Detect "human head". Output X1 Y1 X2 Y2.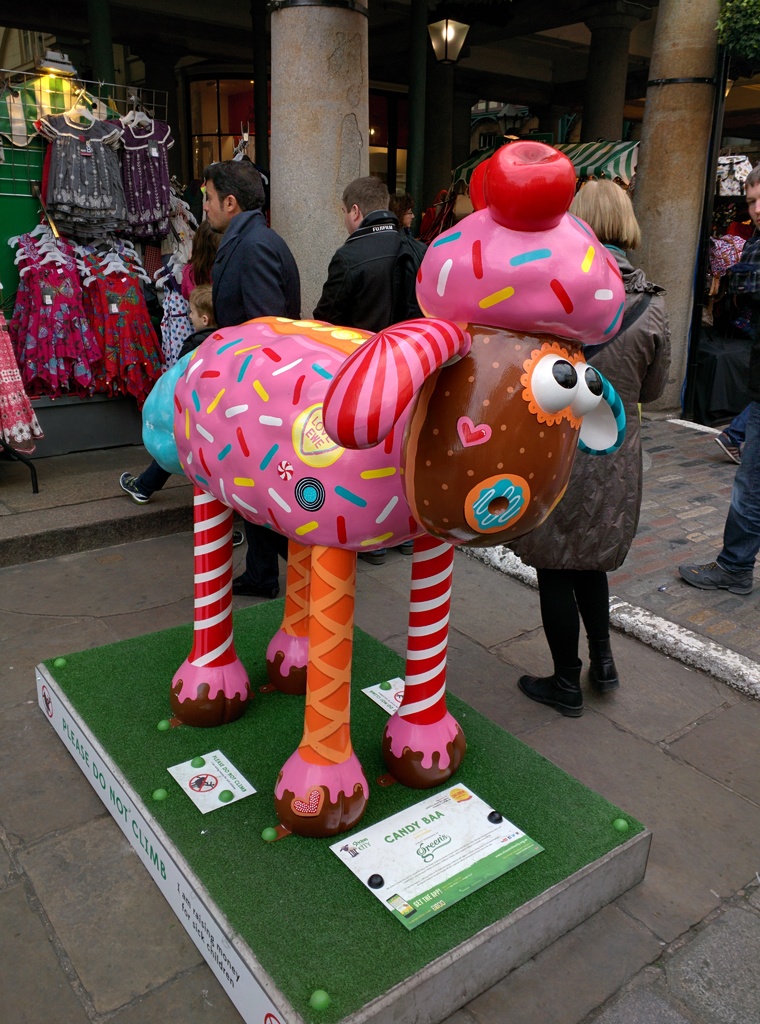
184 284 212 335.
